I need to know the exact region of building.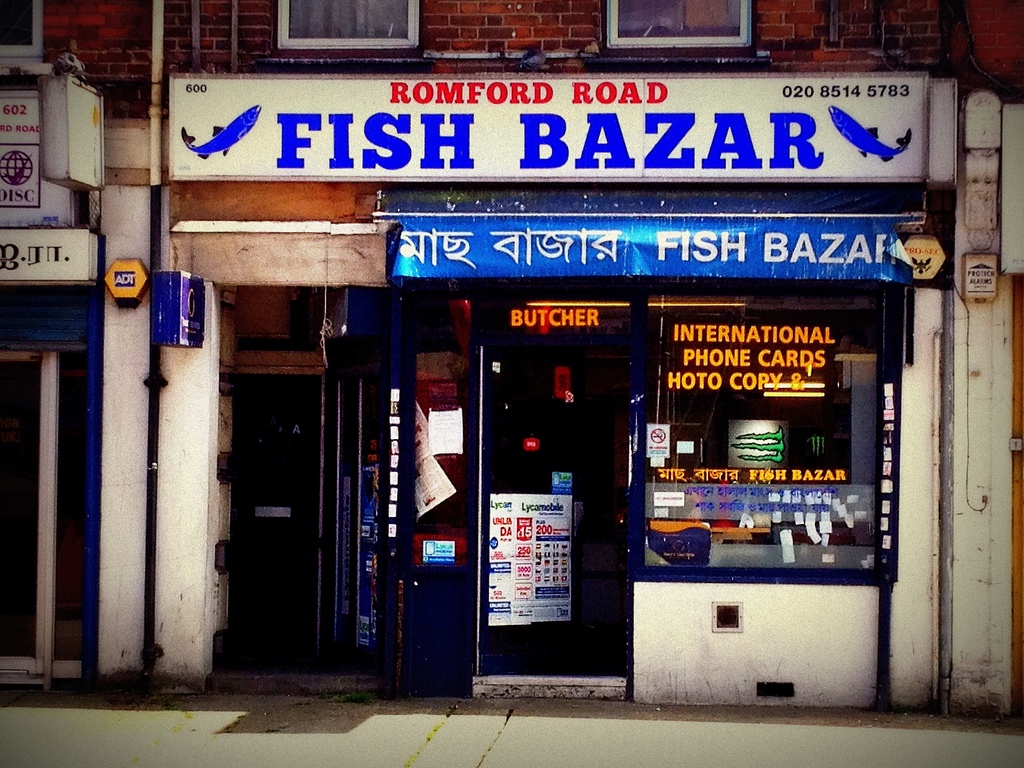
Region: detection(0, 0, 1023, 767).
